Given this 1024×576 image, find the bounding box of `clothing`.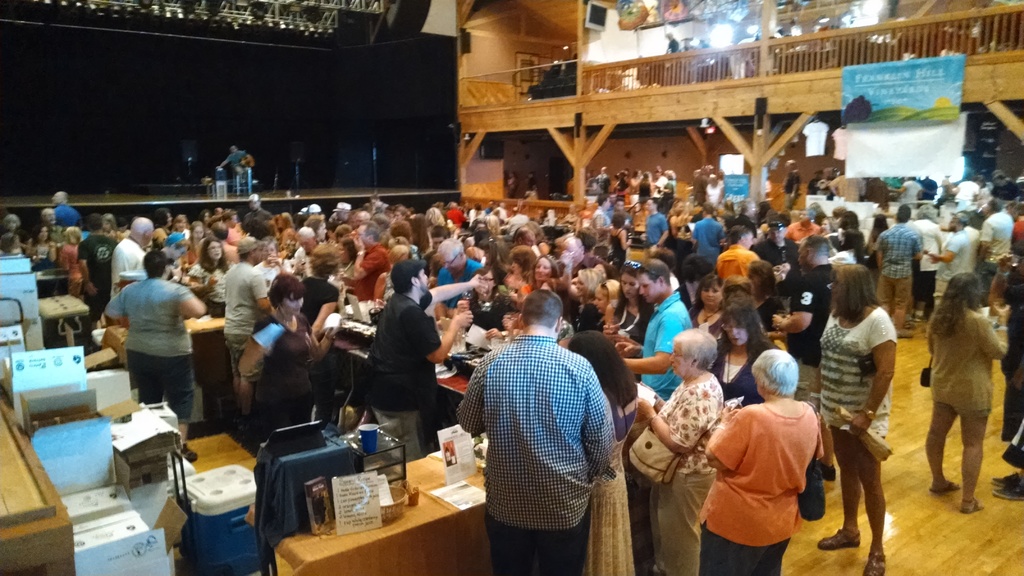
868/224/924/329.
